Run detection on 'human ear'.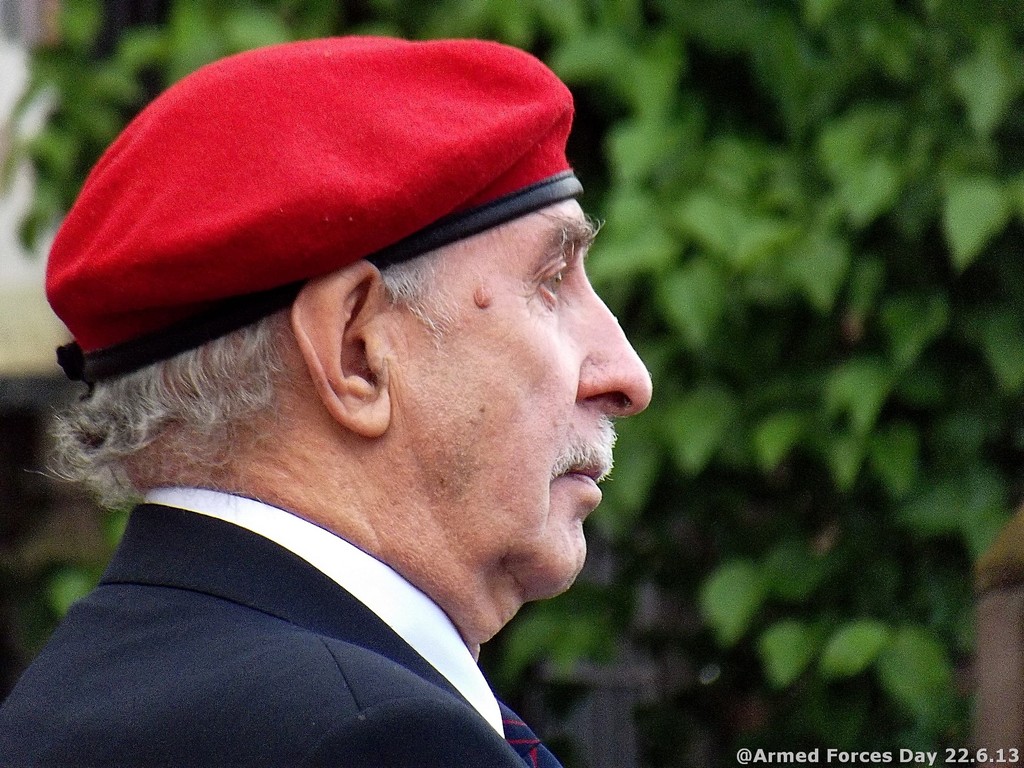
Result: locate(291, 262, 396, 438).
